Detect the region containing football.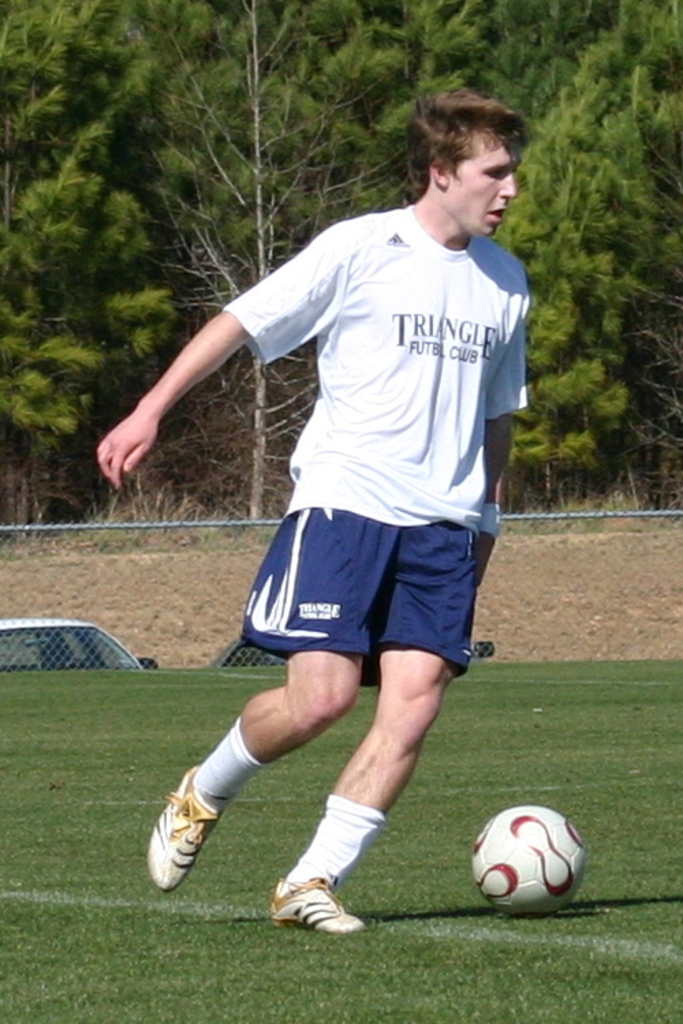
Rect(471, 803, 587, 918).
